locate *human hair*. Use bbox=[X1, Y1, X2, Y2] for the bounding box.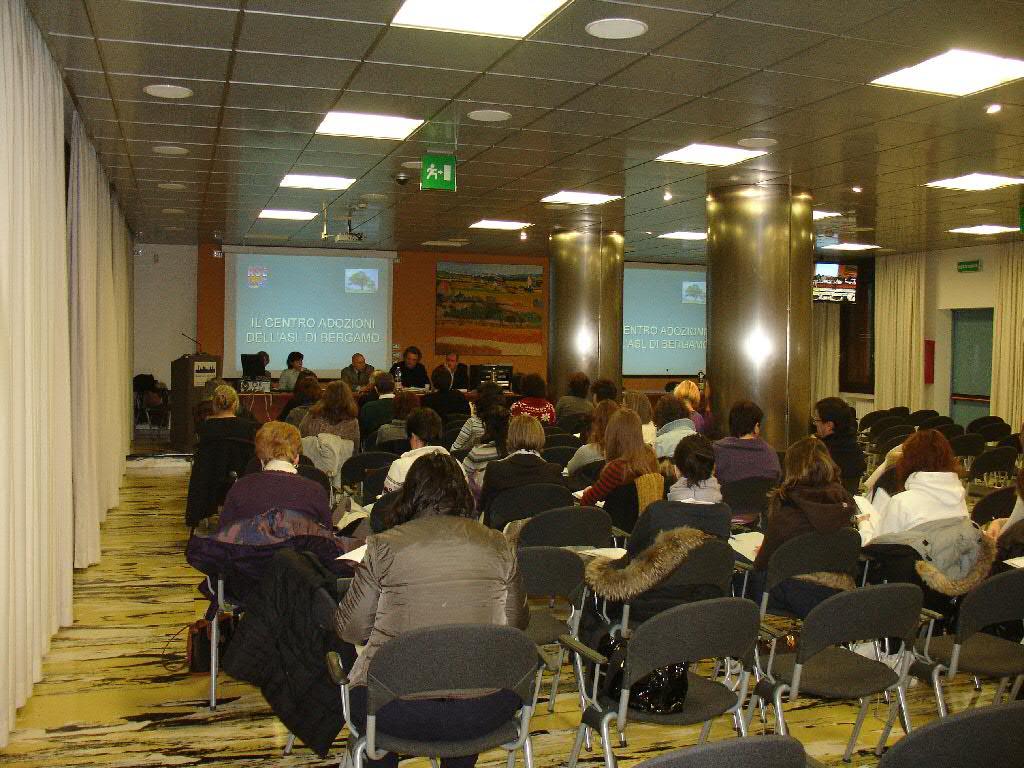
bbox=[813, 393, 859, 433].
